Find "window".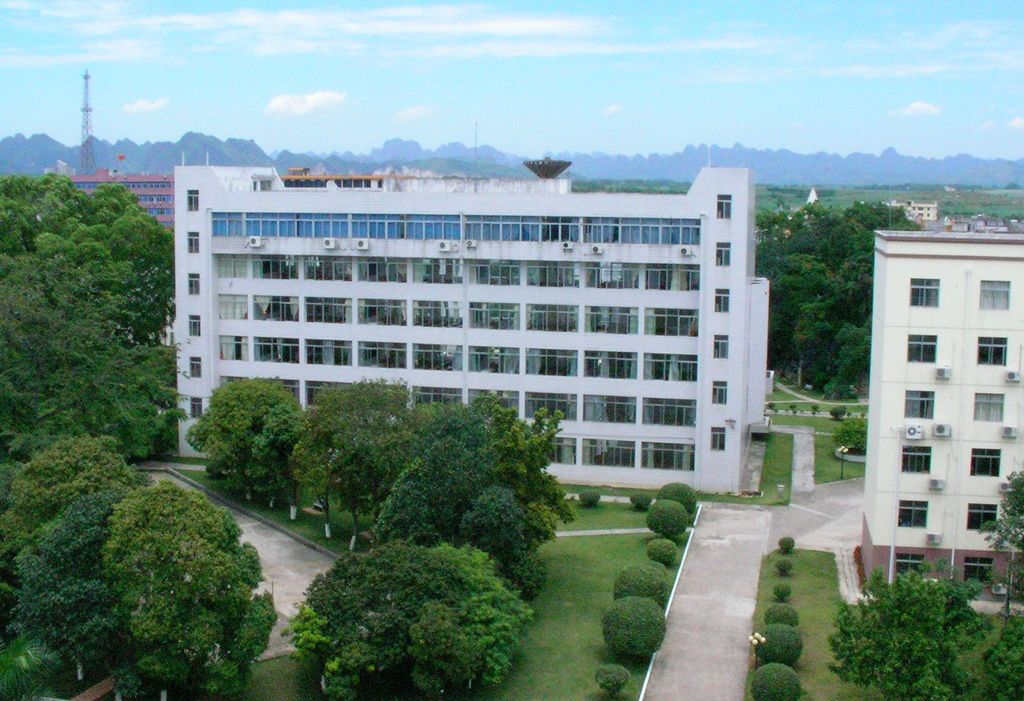
pyautogui.locateOnScreen(972, 329, 1012, 373).
